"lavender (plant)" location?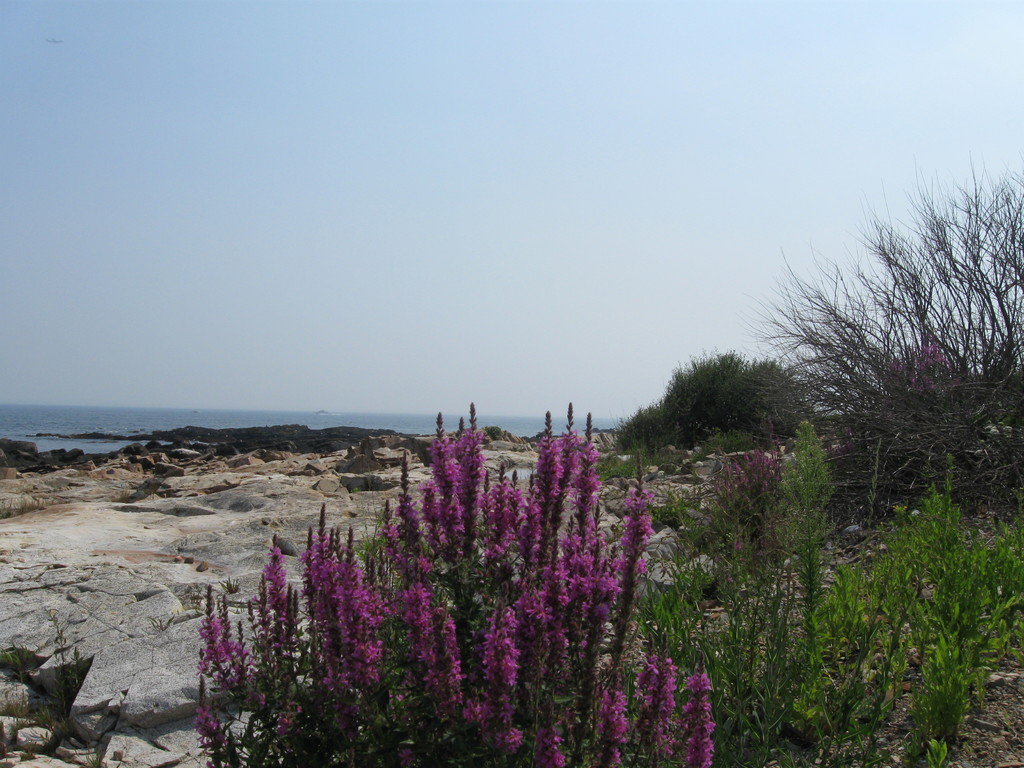
[left=530, top=712, right=568, bottom=767]
